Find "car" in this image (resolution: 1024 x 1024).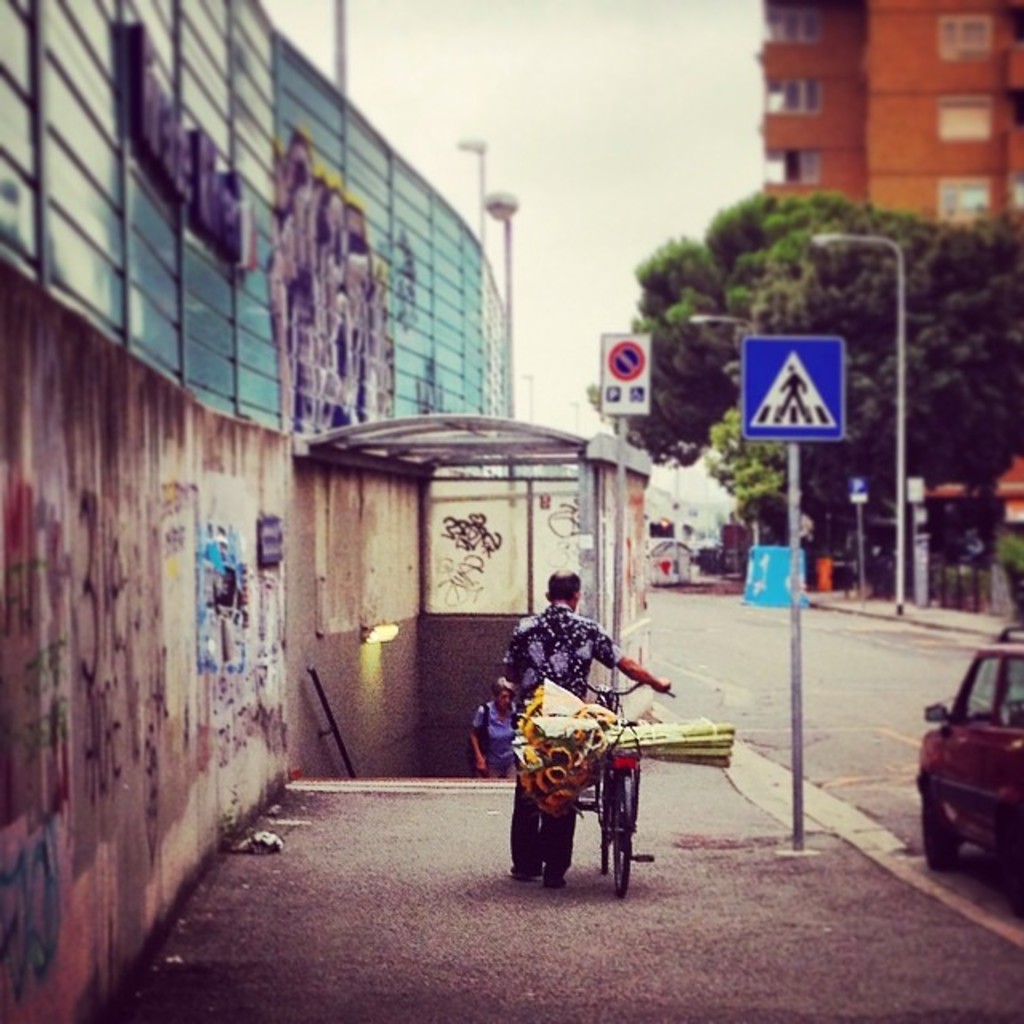
BBox(917, 622, 1022, 870).
